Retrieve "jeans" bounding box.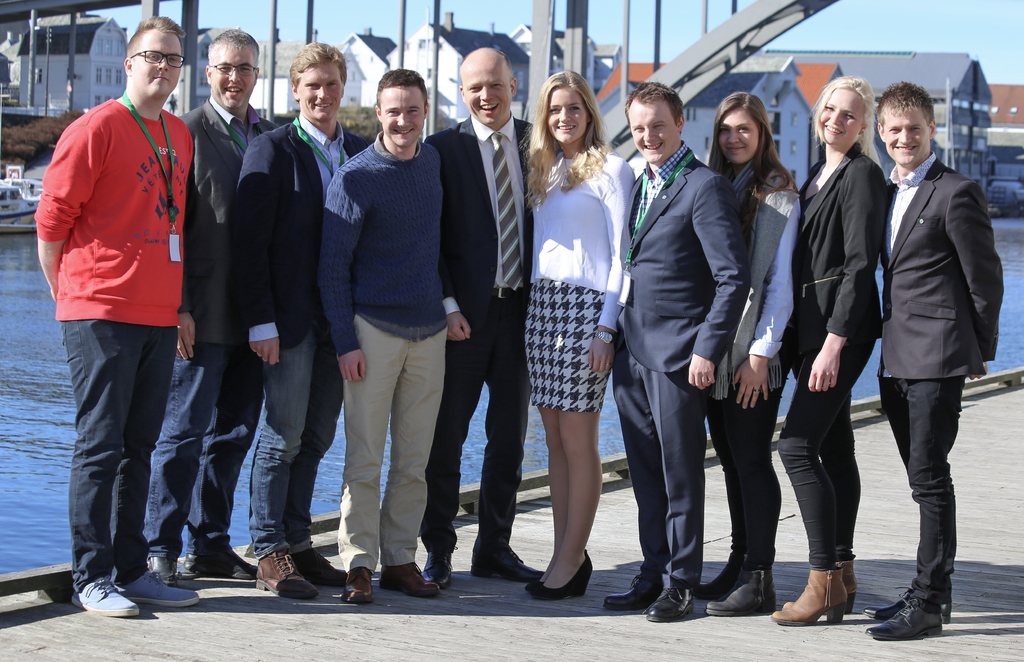
Bounding box: 884 371 969 588.
